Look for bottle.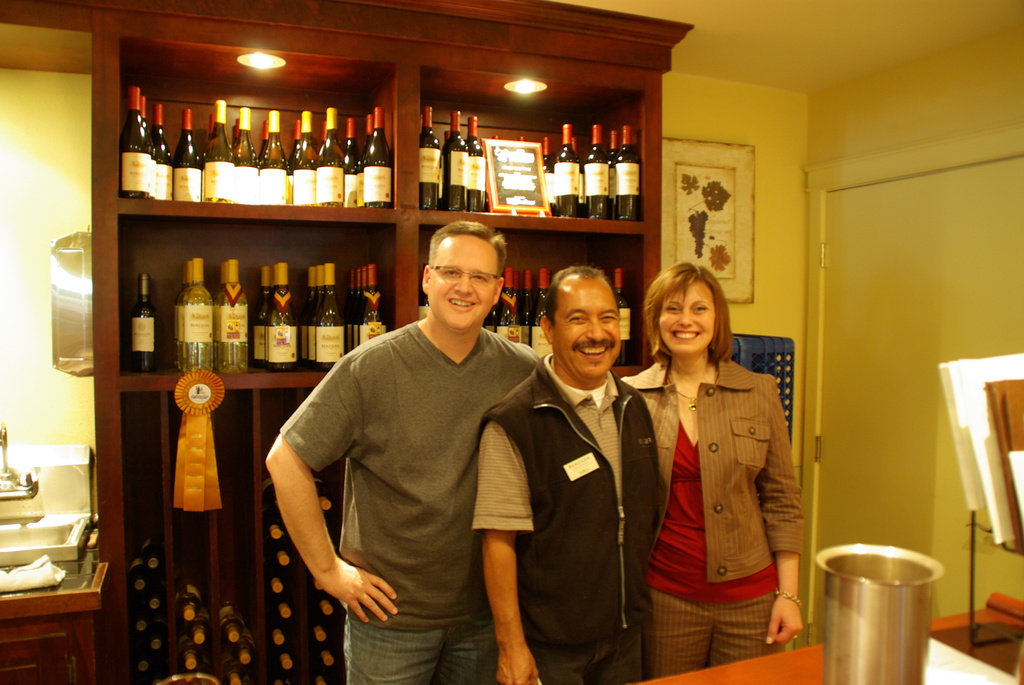
Found: {"x1": 611, "y1": 266, "x2": 633, "y2": 370}.
